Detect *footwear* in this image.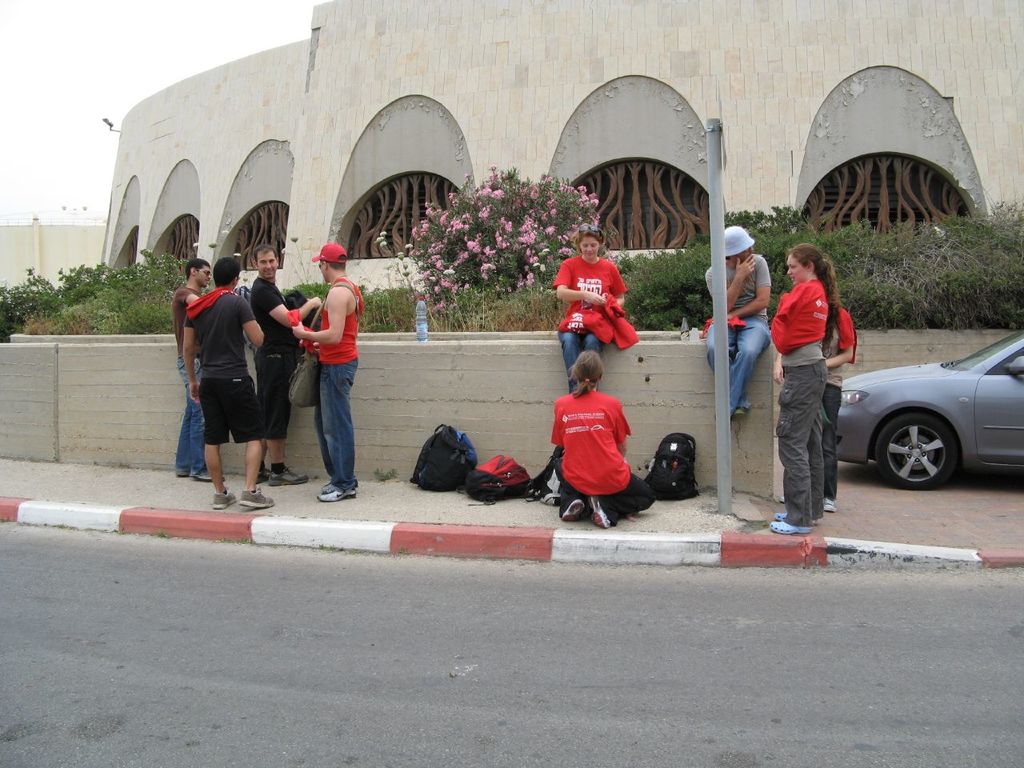
Detection: 822, 499, 834, 513.
